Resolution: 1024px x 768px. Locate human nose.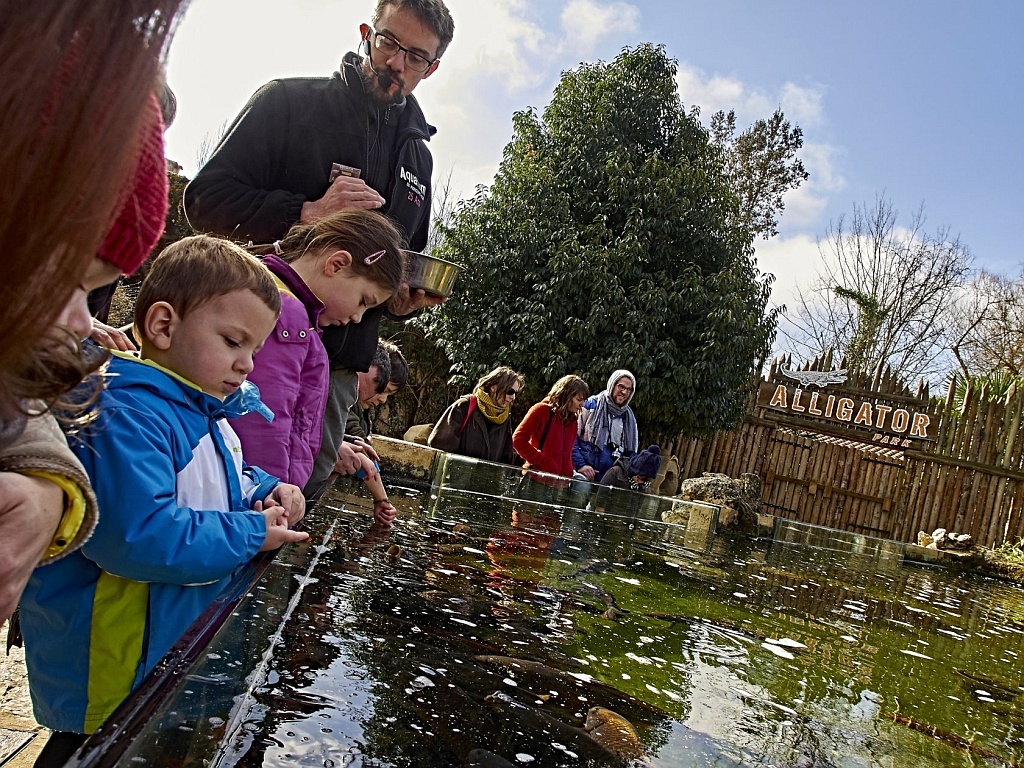
region(579, 404, 583, 411).
